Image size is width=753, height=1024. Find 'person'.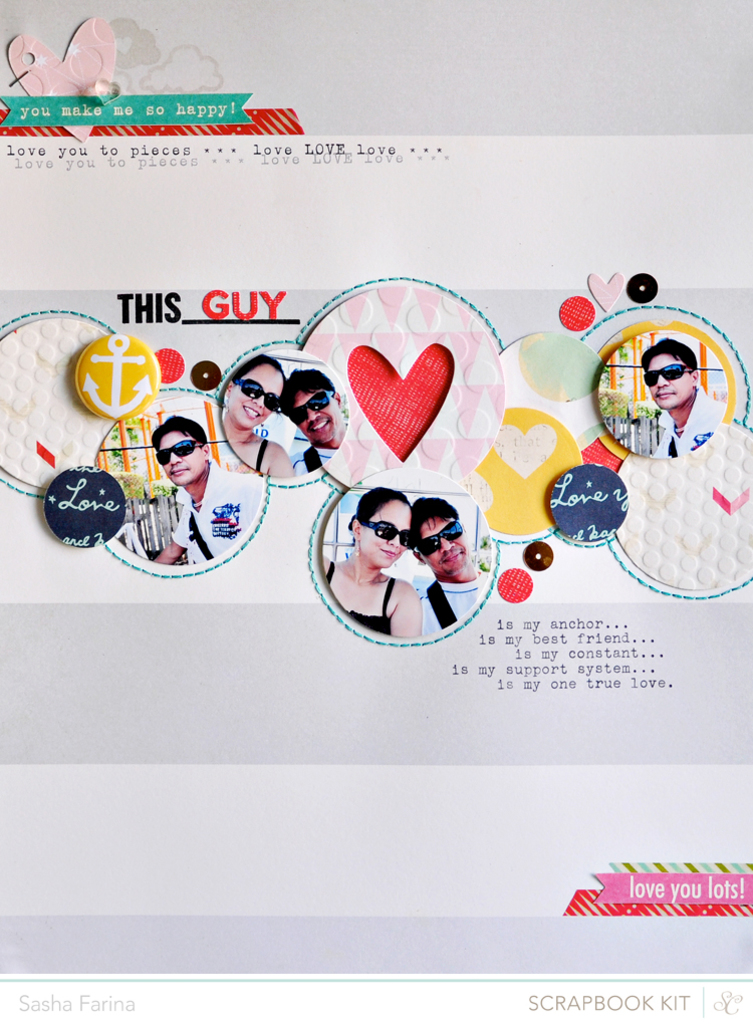
{"x1": 209, "y1": 353, "x2": 282, "y2": 481}.
